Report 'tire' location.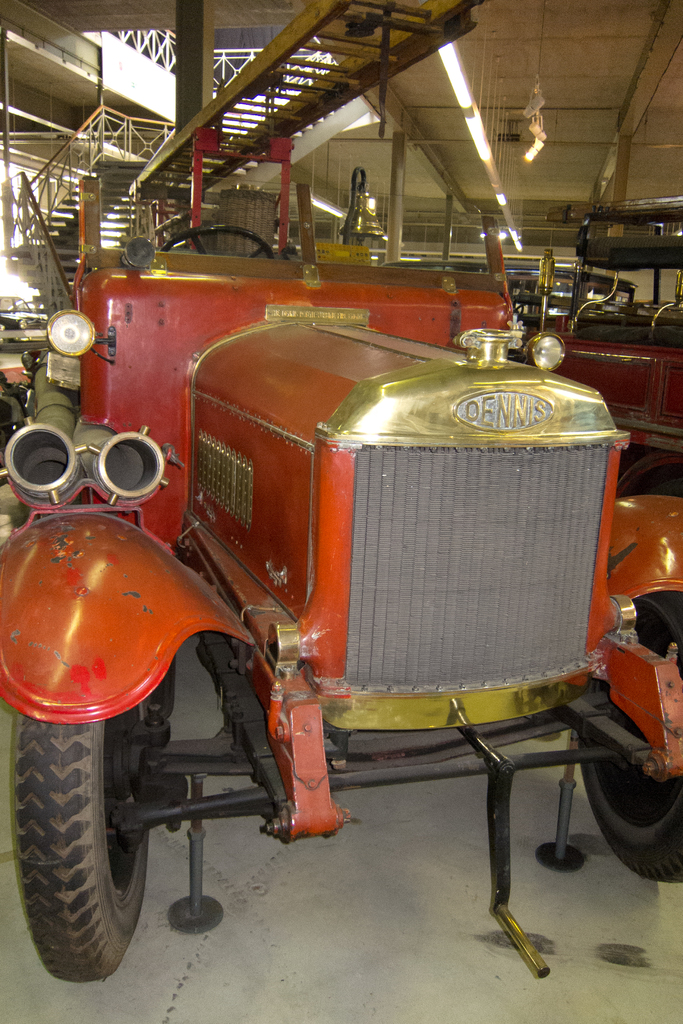
Report: {"left": 16, "top": 701, "right": 166, "bottom": 988}.
